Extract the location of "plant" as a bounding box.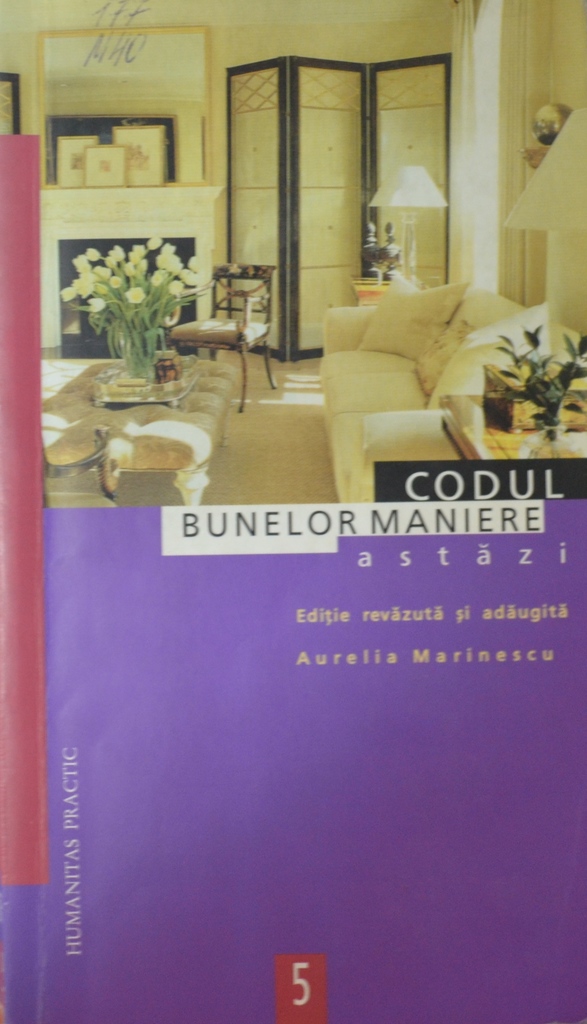
locate(488, 323, 586, 433).
